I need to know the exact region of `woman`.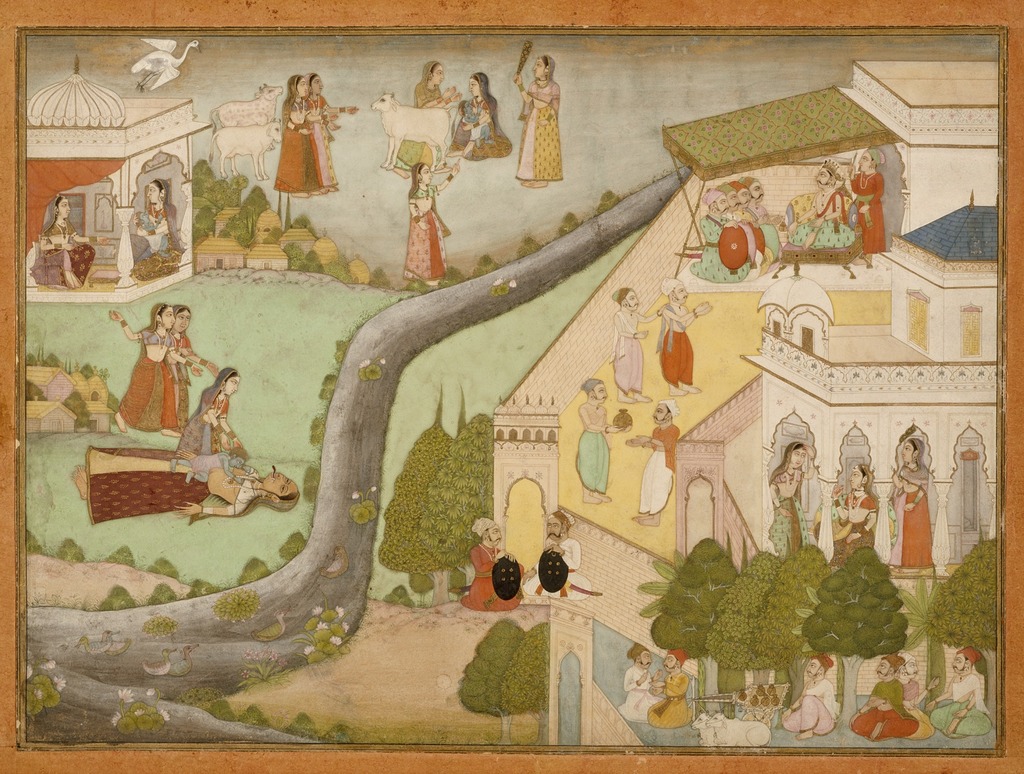
Region: <bbox>404, 150, 465, 285</bbox>.
